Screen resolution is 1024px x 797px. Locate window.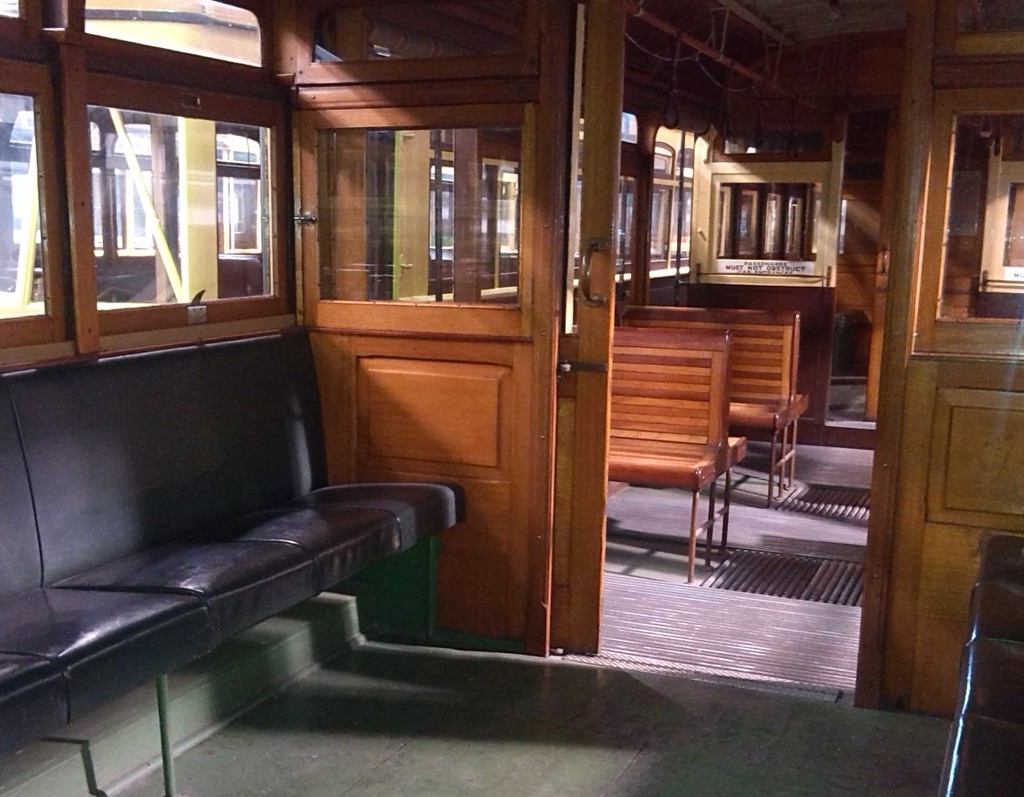
left=10, top=9, right=337, bottom=384.
